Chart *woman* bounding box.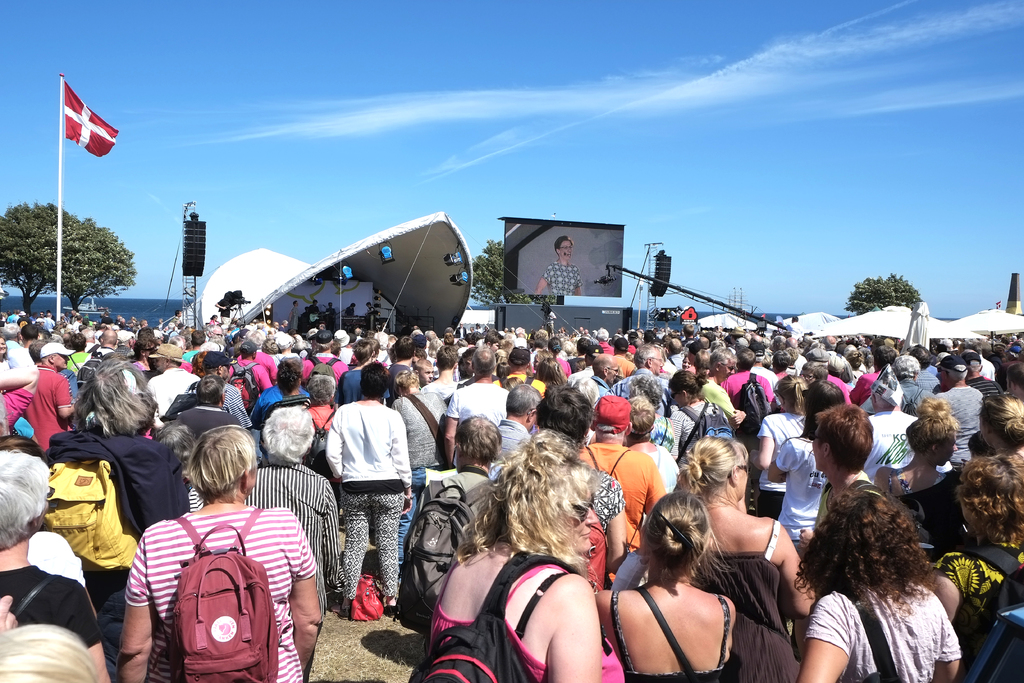
Charted: [x1=591, y1=490, x2=733, y2=682].
